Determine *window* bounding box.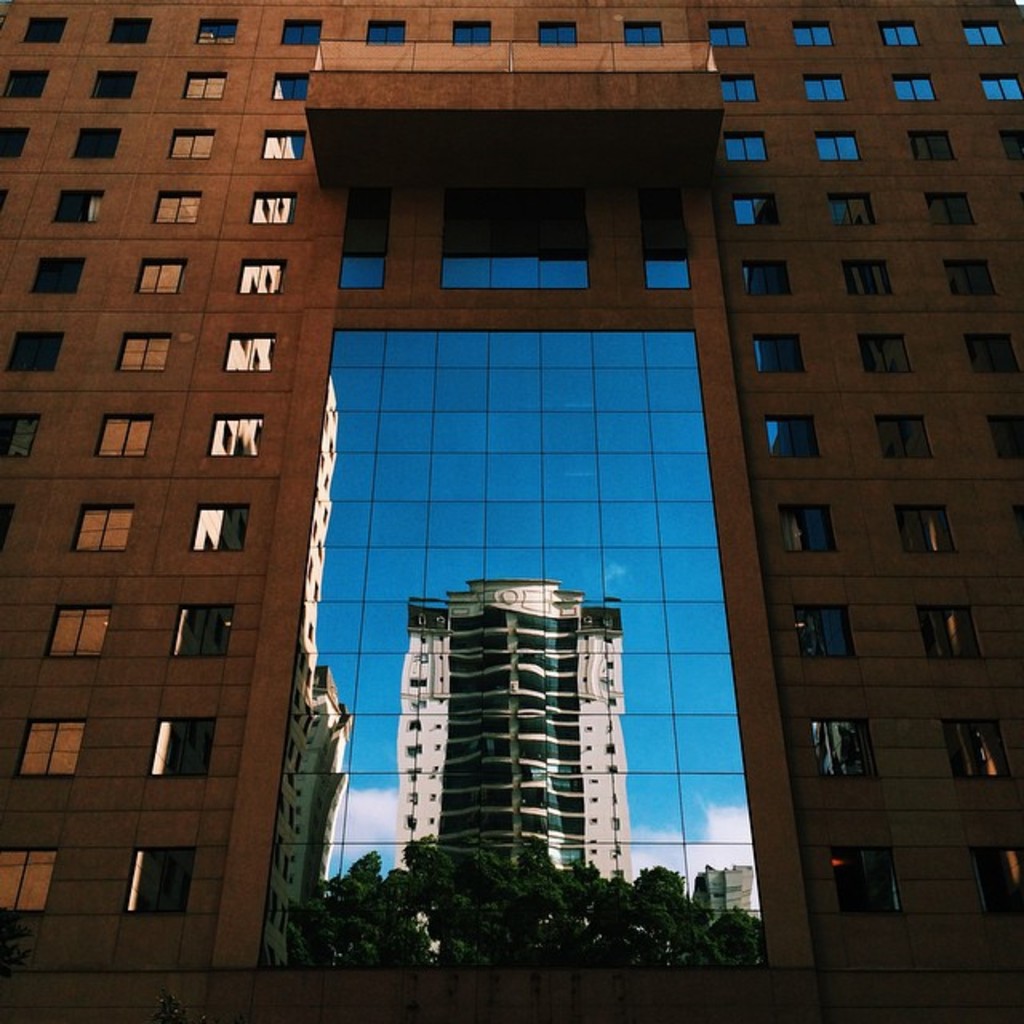
Determined: region(94, 67, 133, 98).
